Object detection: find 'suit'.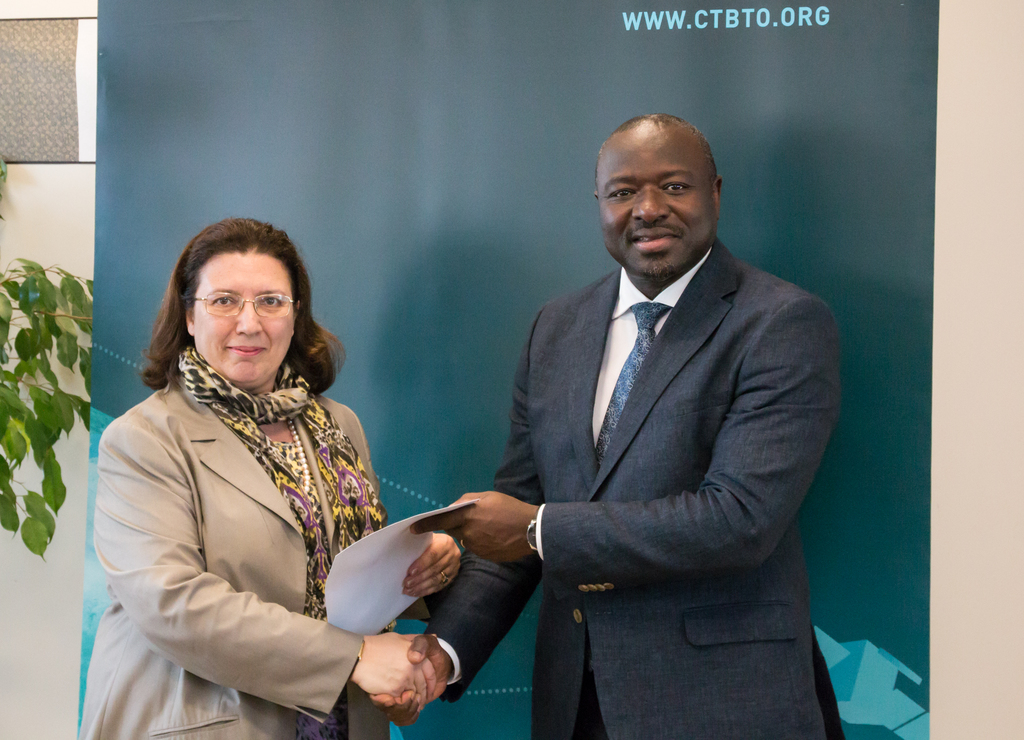
bbox(413, 238, 843, 739).
